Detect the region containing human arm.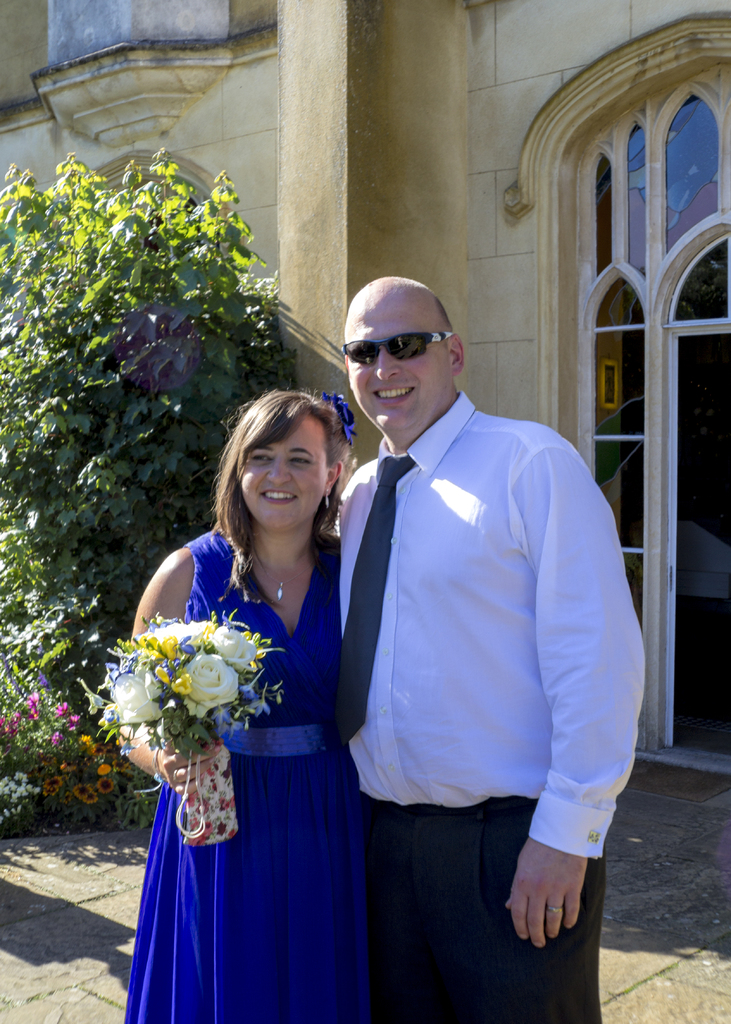
rect(504, 444, 645, 944).
